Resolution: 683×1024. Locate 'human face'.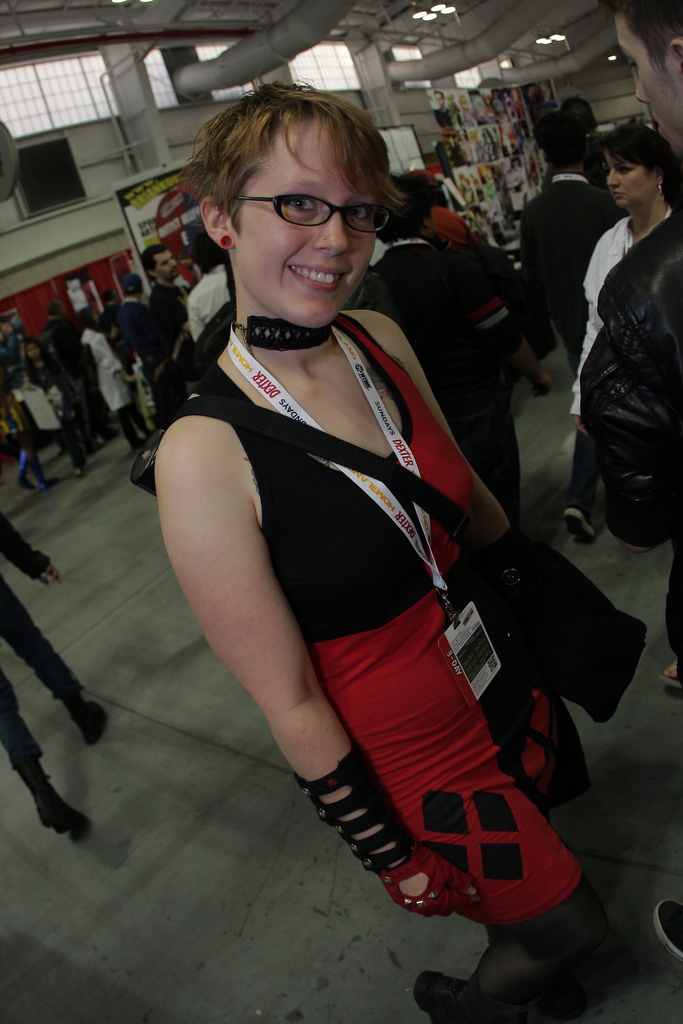
156/248/177/273.
